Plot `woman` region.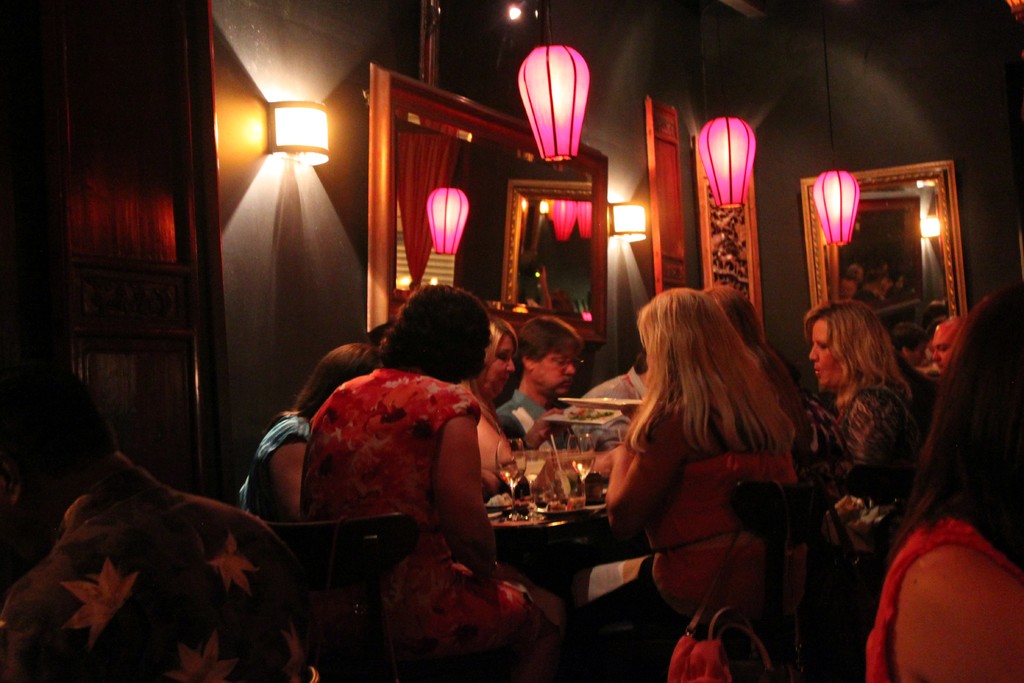
Plotted at detection(237, 341, 387, 526).
